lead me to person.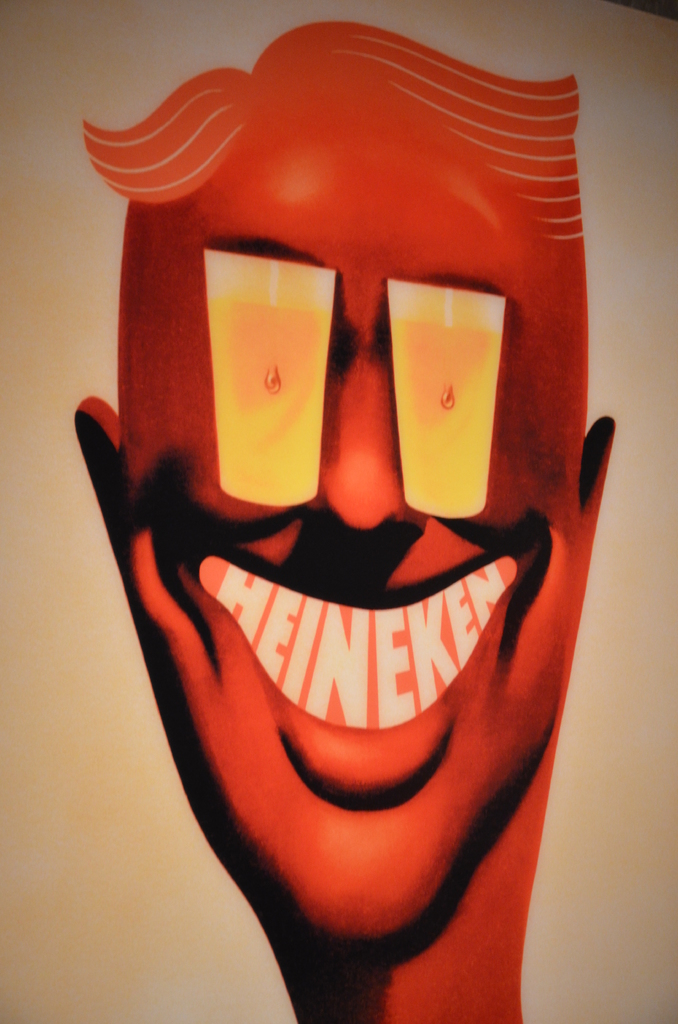
Lead to {"left": 65, "top": 16, "right": 624, "bottom": 1023}.
